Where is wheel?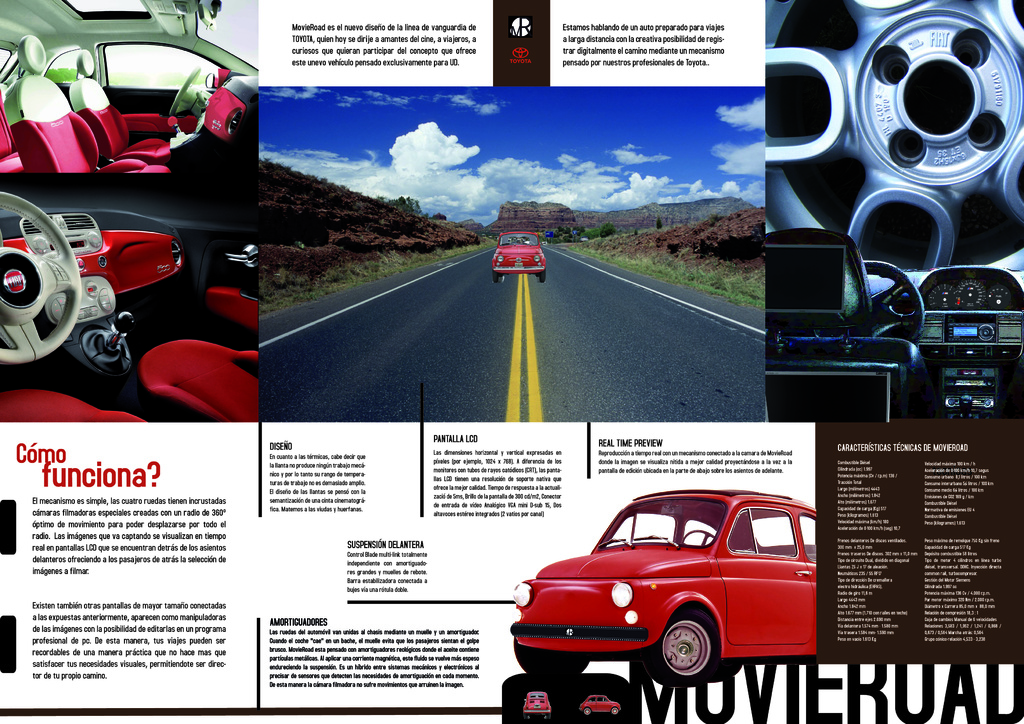
[584, 706, 593, 716].
